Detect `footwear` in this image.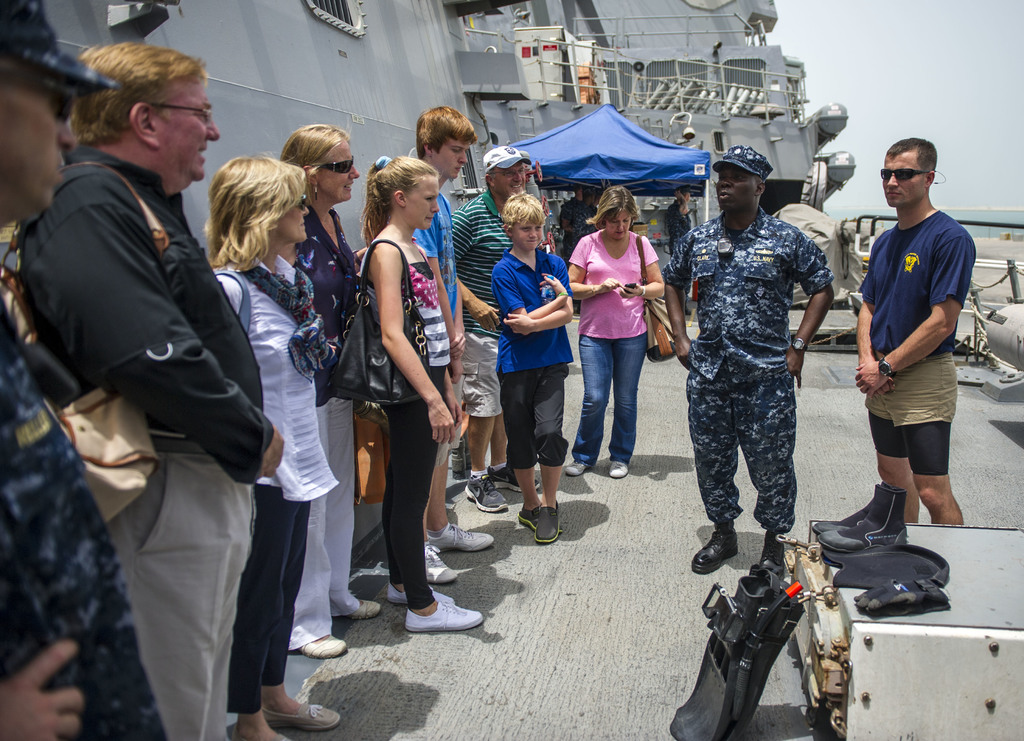
Detection: <bbox>813, 482, 900, 533</bbox>.
